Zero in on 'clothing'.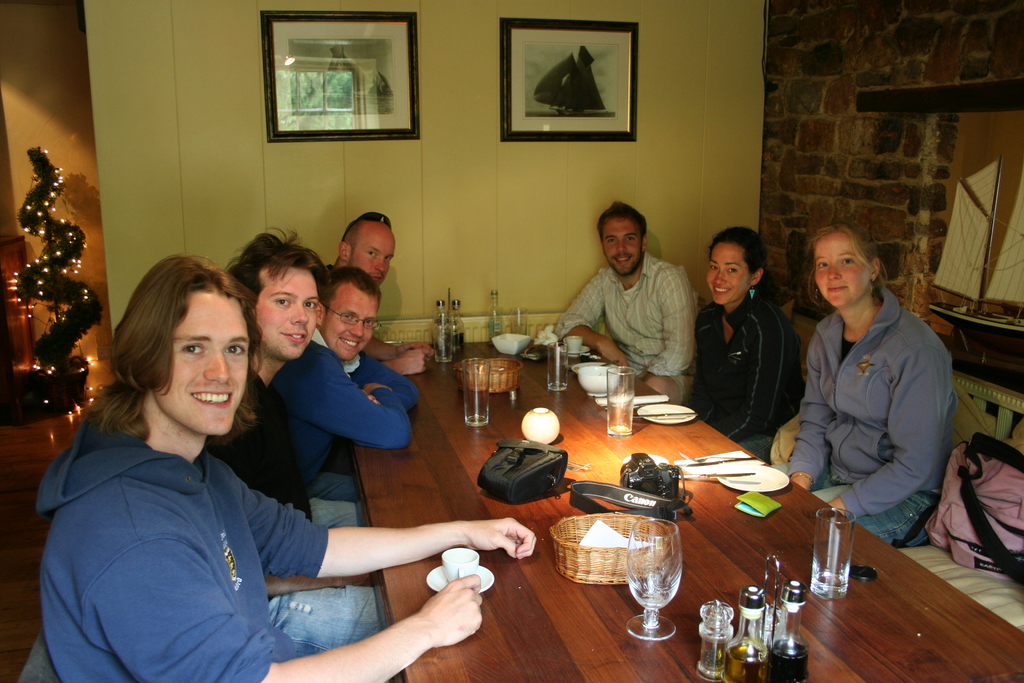
Zeroed in: (785, 261, 972, 554).
